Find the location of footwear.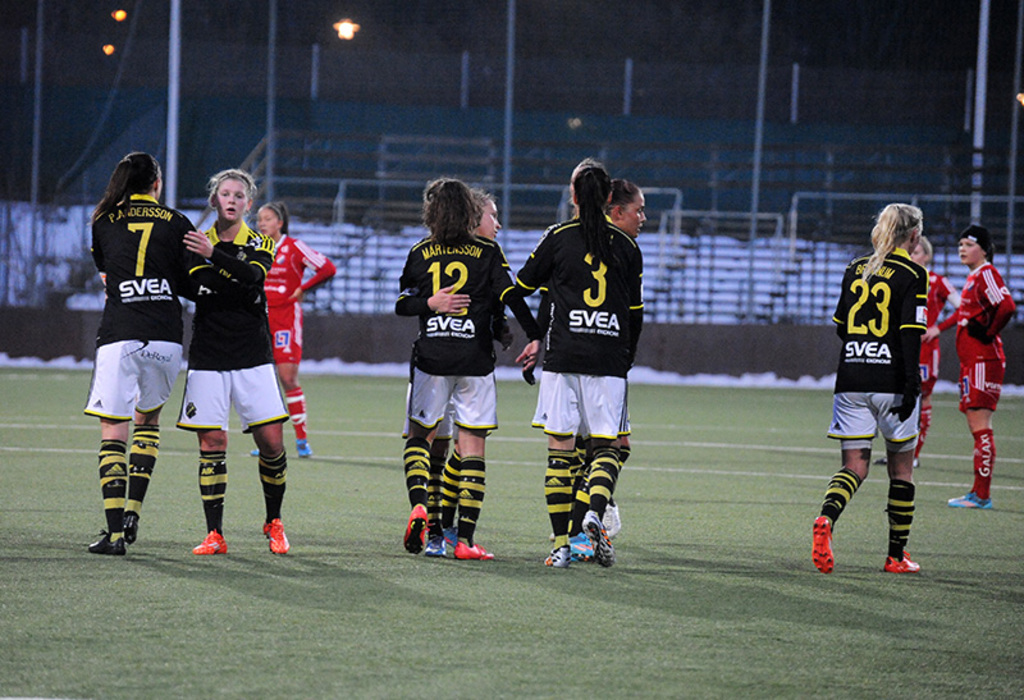
Location: <region>445, 539, 498, 558</region>.
